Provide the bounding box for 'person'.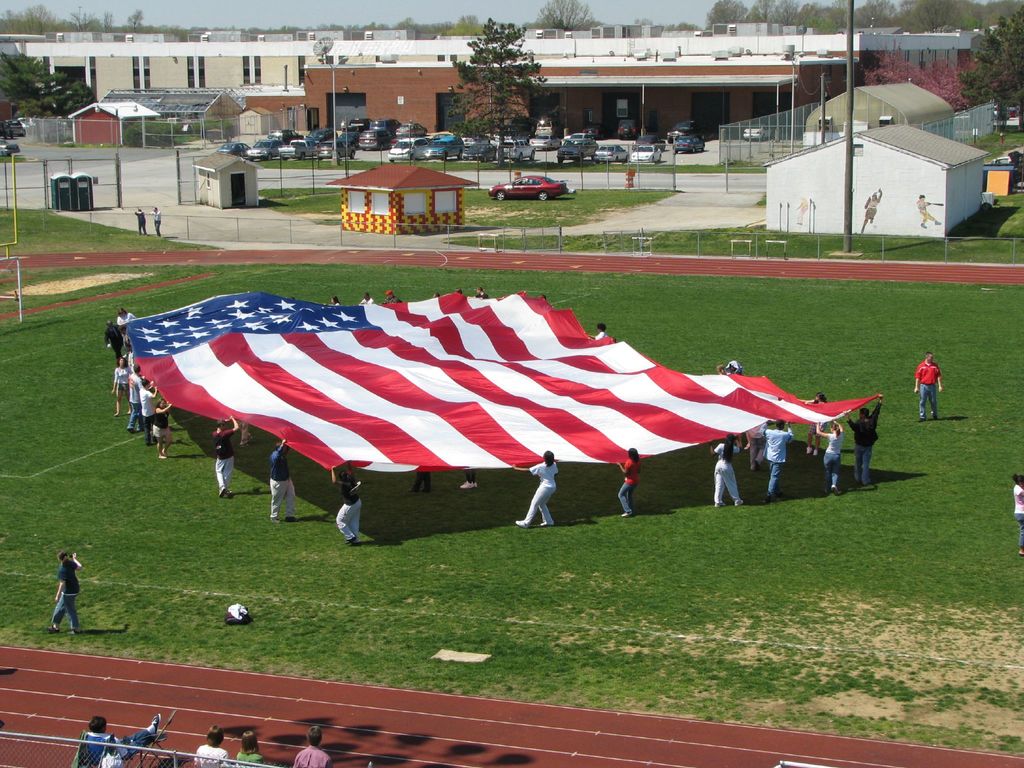
bbox(844, 394, 883, 481).
